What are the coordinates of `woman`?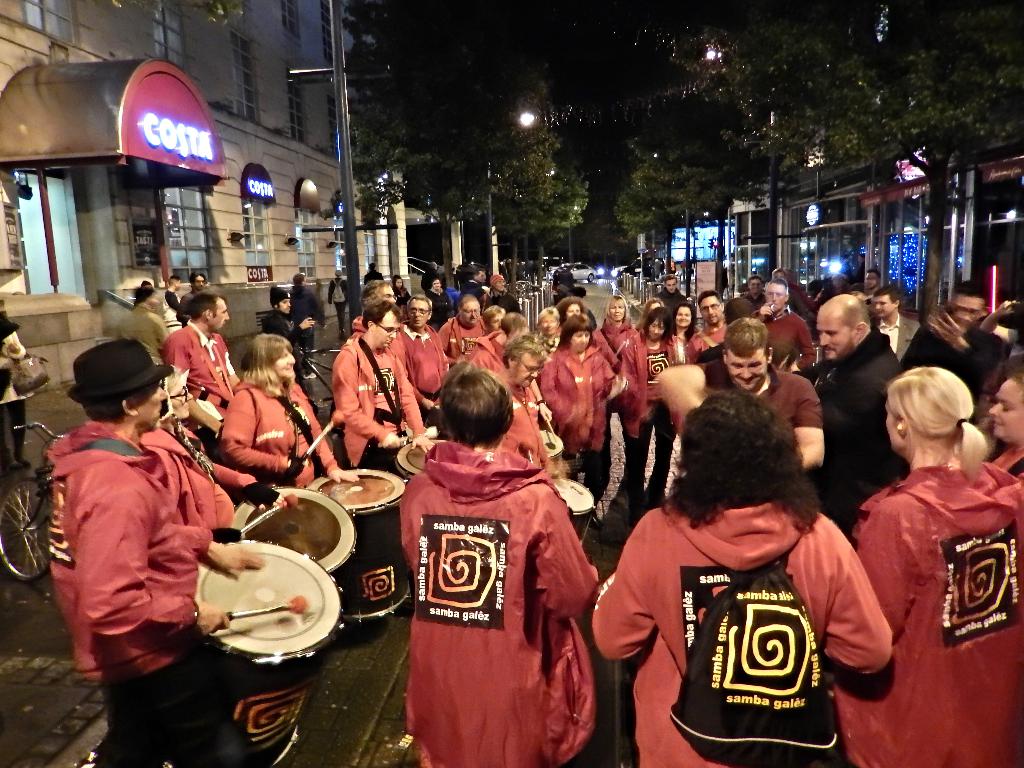
left=850, top=365, right=1023, bottom=767.
